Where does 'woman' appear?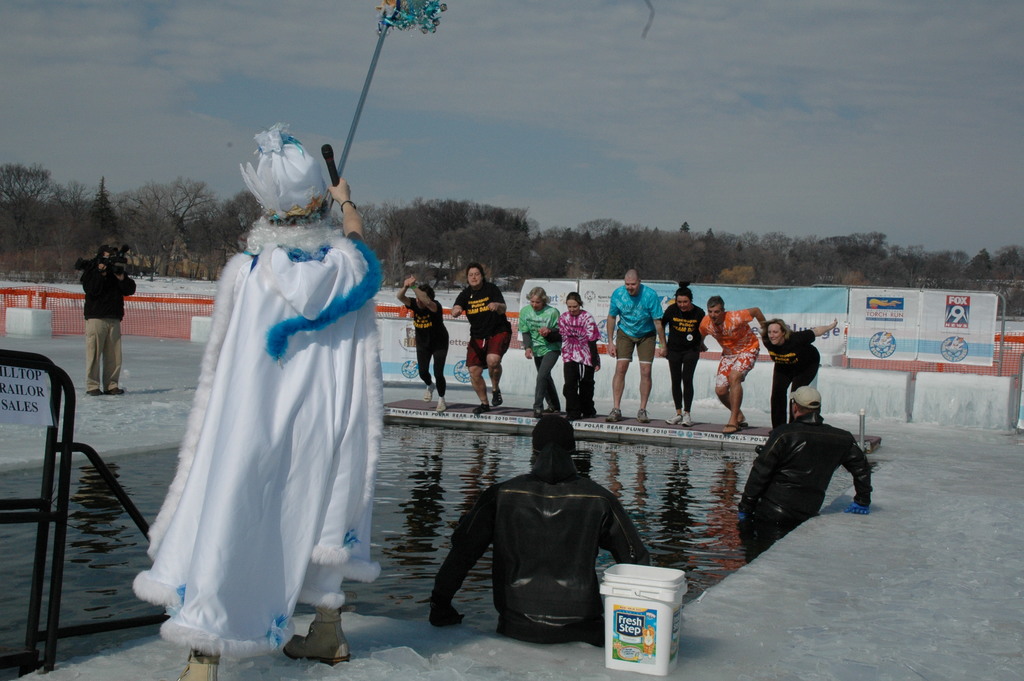
Appears at <region>755, 309, 844, 438</region>.
